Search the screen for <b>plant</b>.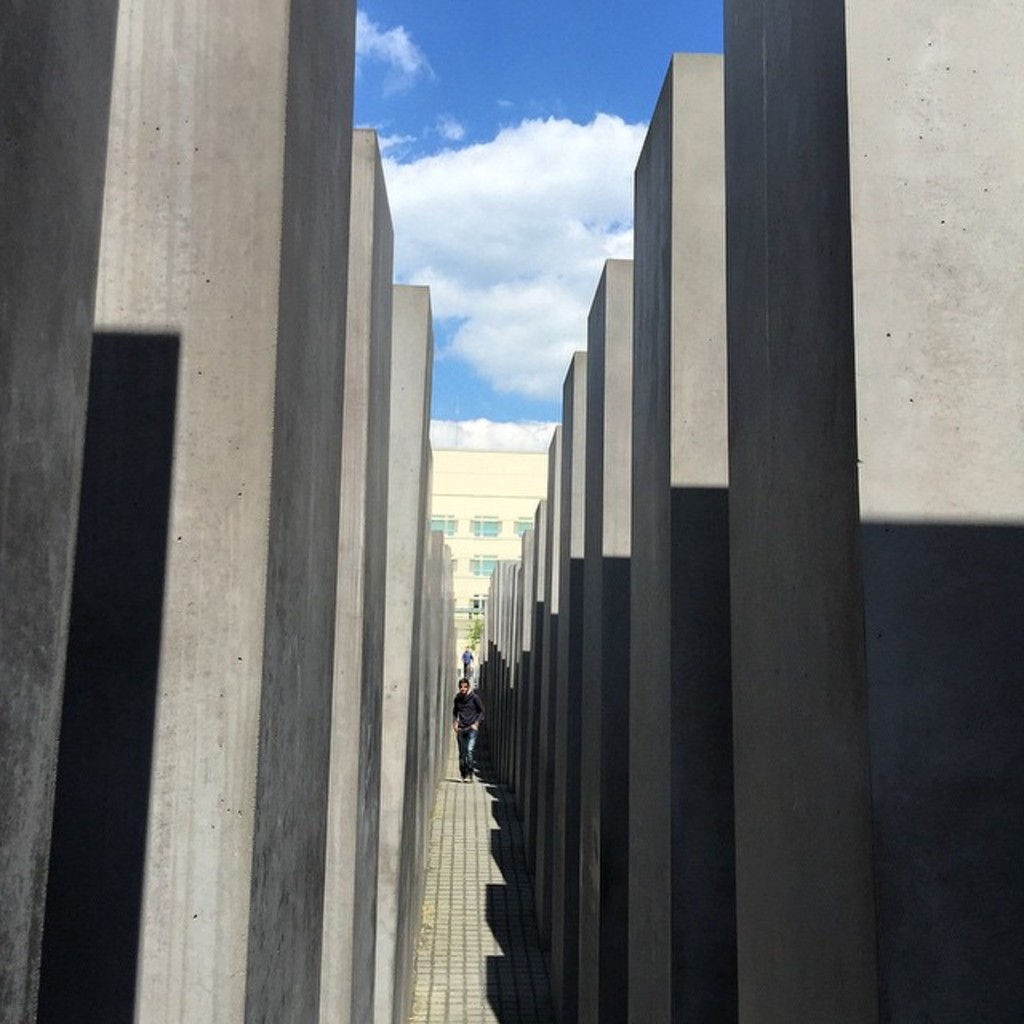
Found at 466 608 483 643.
